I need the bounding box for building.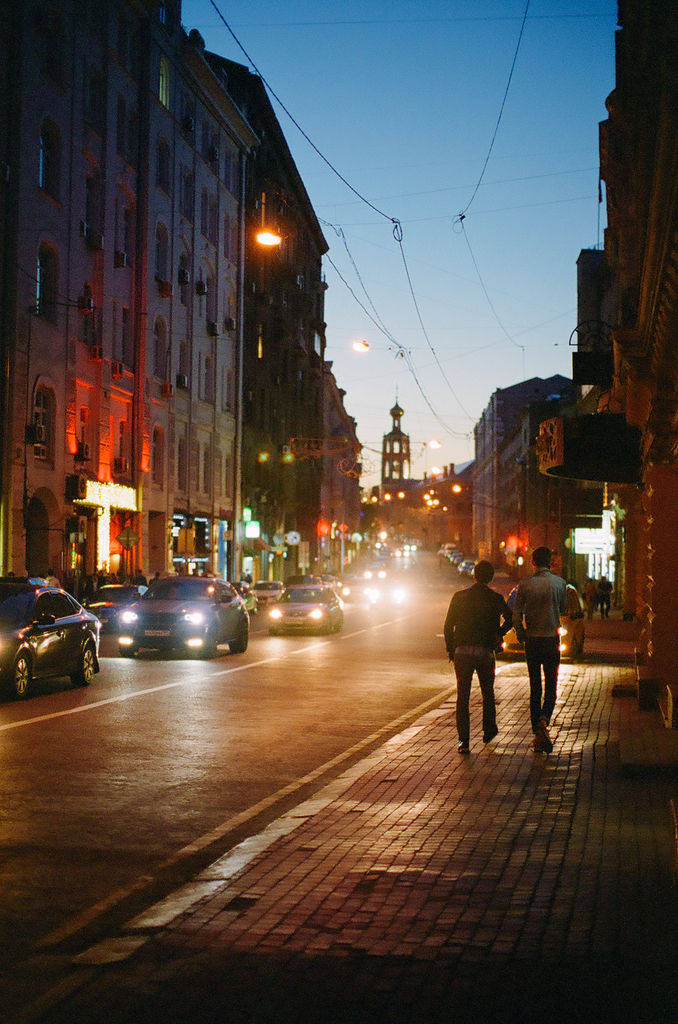
Here it is: {"x1": 320, "y1": 362, "x2": 362, "y2": 579}.
